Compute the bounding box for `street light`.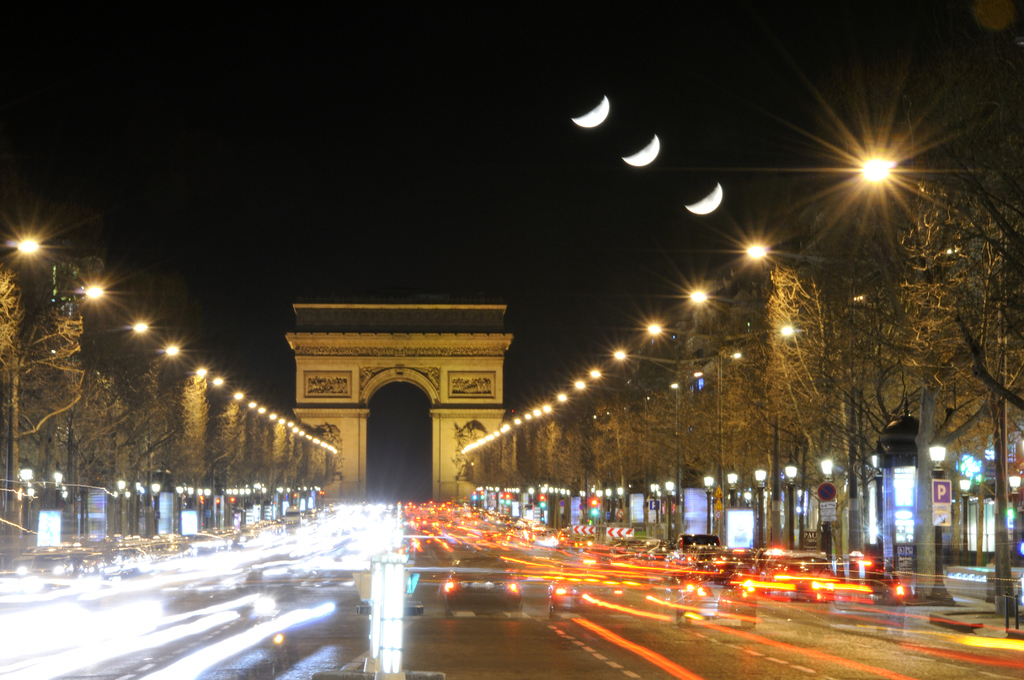
bbox(618, 483, 624, 524).
